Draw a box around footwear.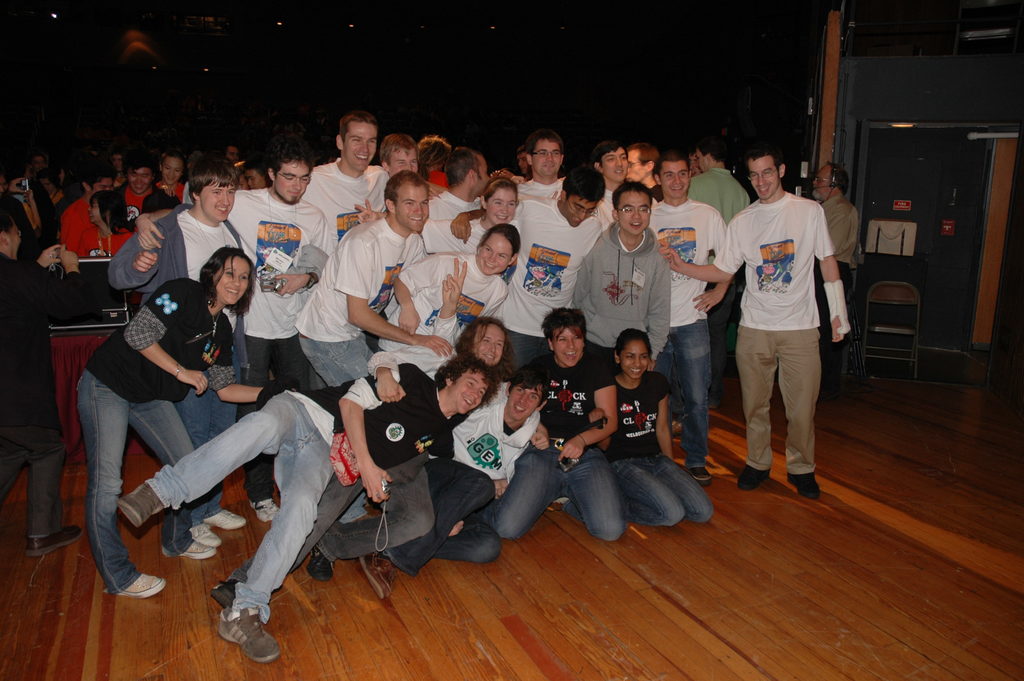
l=687, t=464, r=712, b=482.
